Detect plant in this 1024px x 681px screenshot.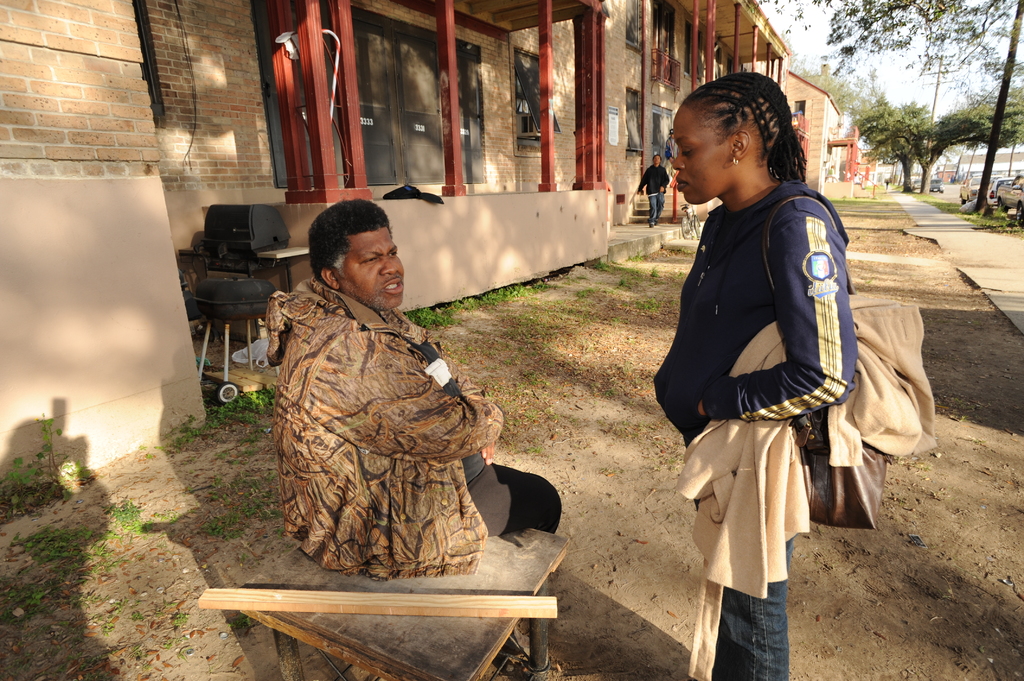
Detection: select_region(566, 291, 590, 311).
